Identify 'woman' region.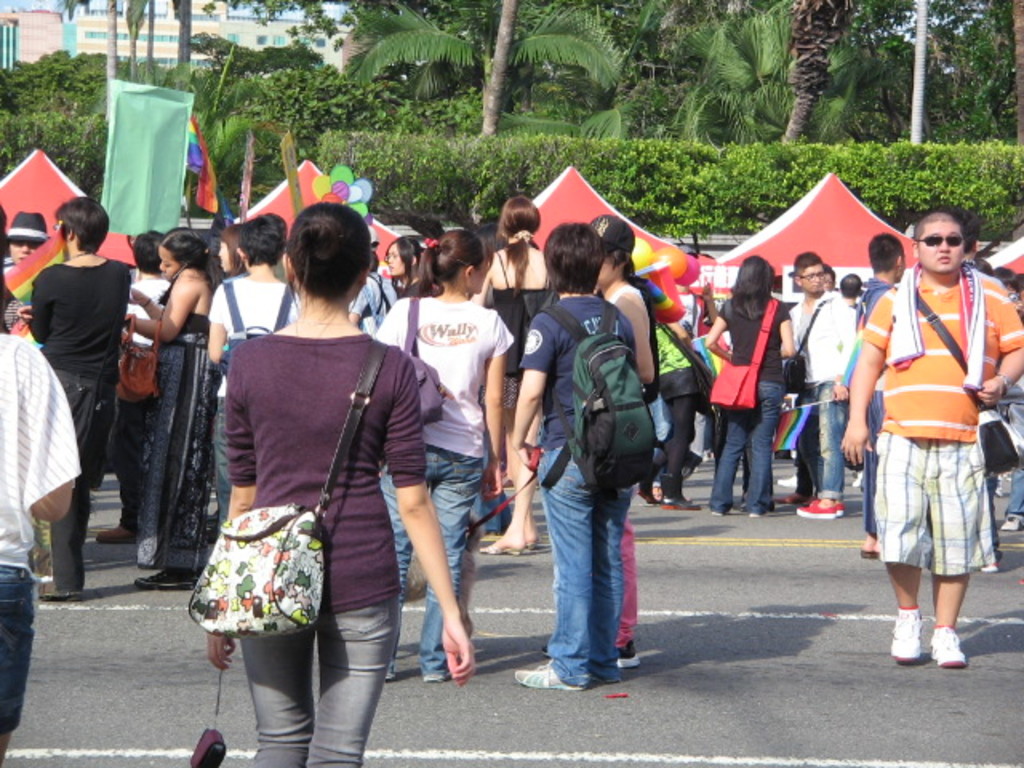
Region: pyautogui.locateOnScreen(373, 227, 517, 682).
